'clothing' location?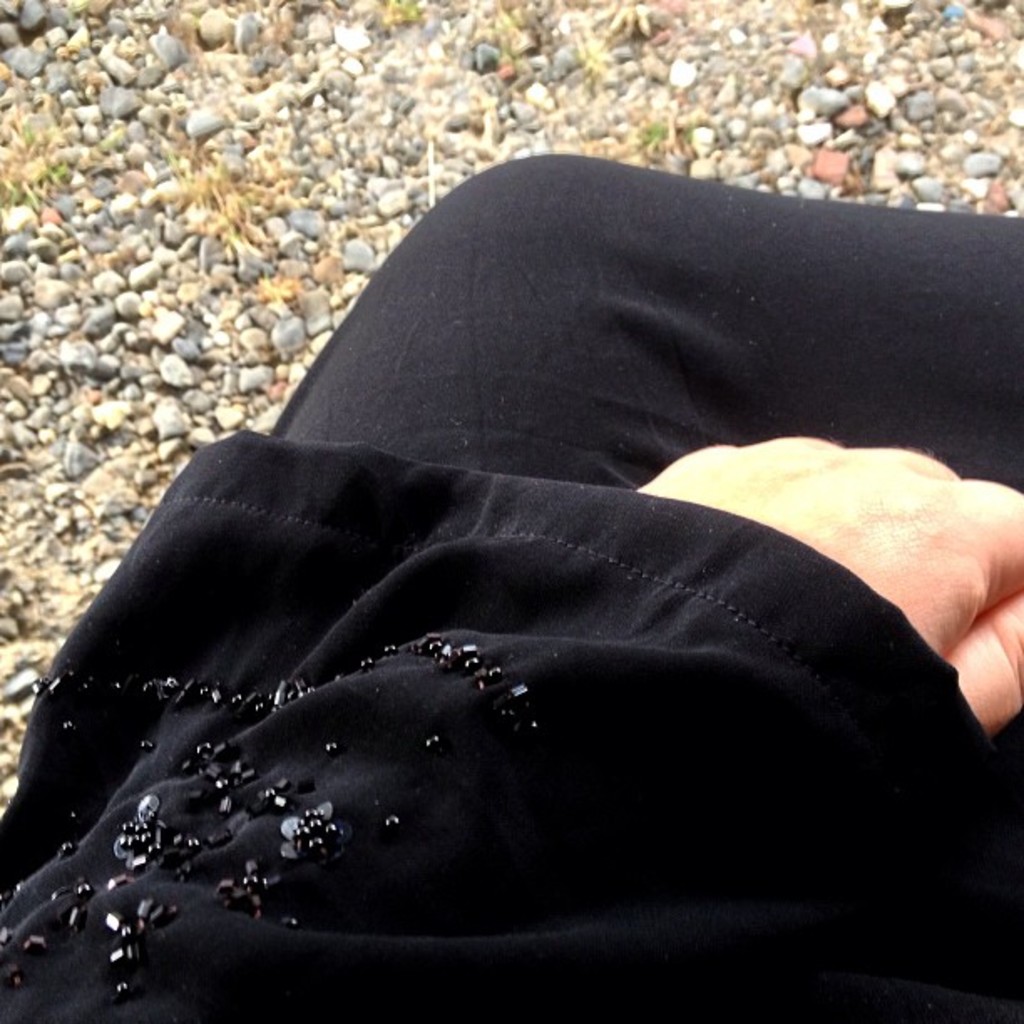
<region>0, 141, 1022, 1022</region>
